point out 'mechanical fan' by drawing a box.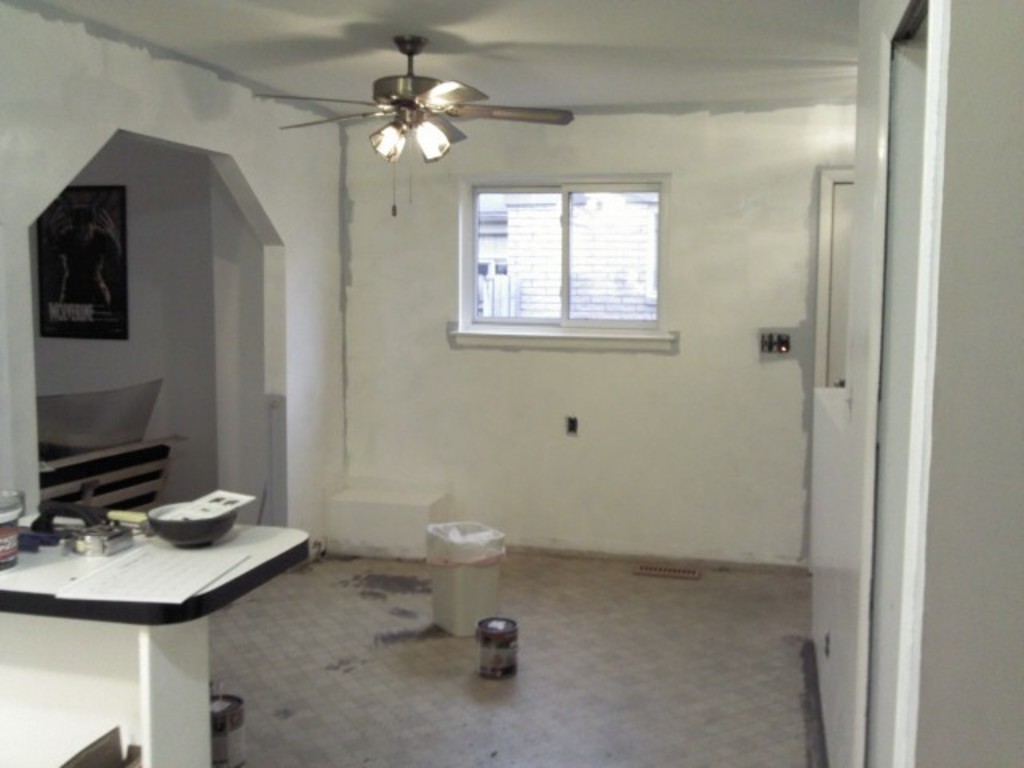
<box>258,35,574,214</box>.
